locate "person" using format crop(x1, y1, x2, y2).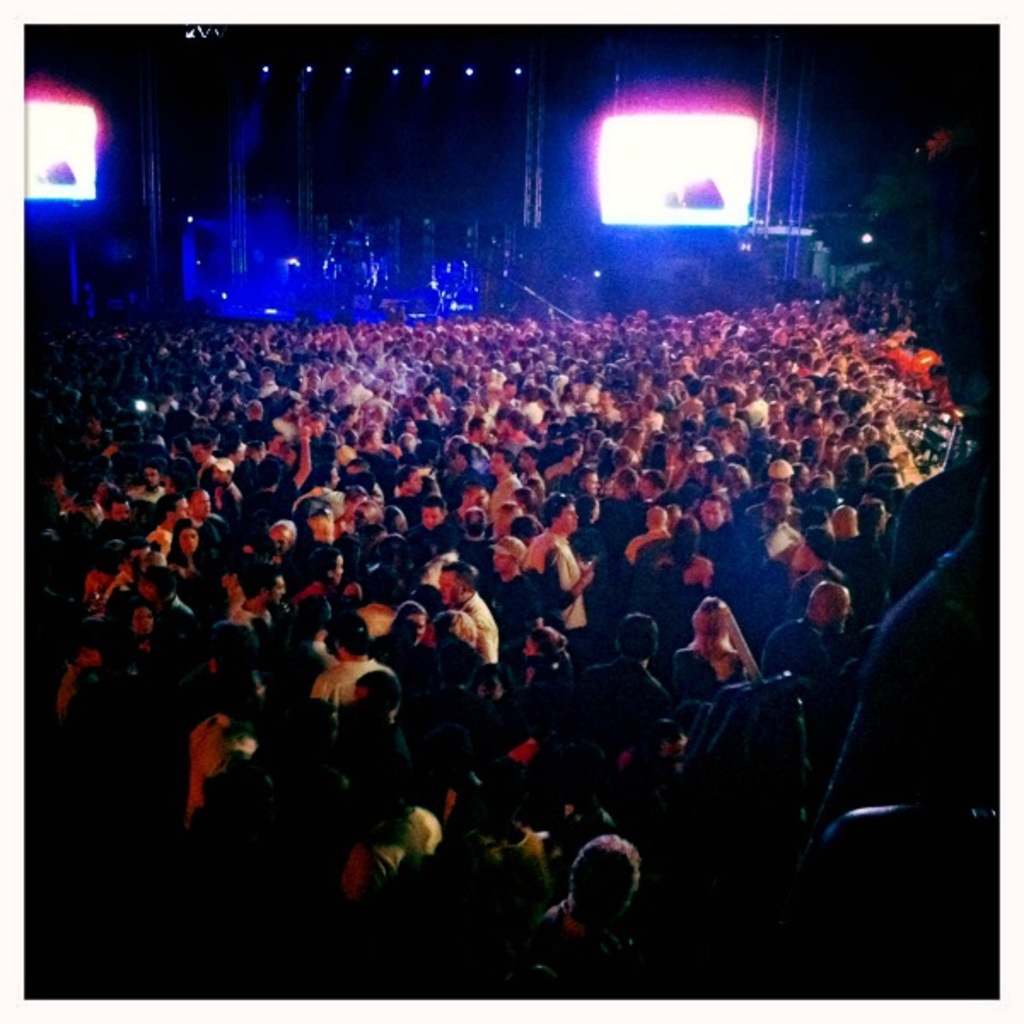
crop(587, 620, 662, 693).
